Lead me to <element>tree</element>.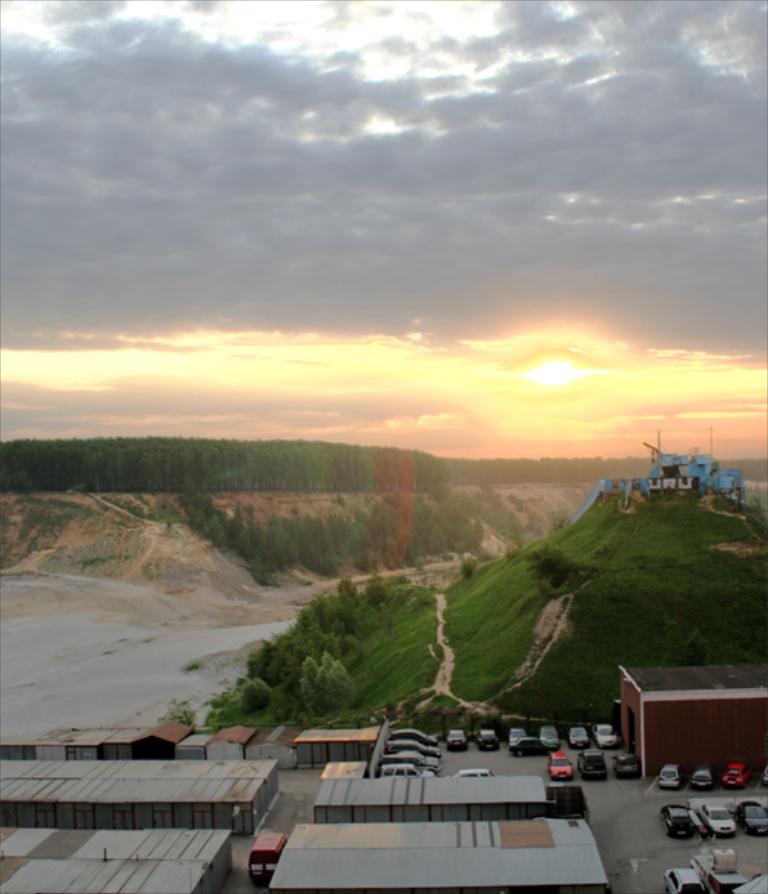
Lead to pyautogui.locateOnScreen(519, 541, 593, 596).
